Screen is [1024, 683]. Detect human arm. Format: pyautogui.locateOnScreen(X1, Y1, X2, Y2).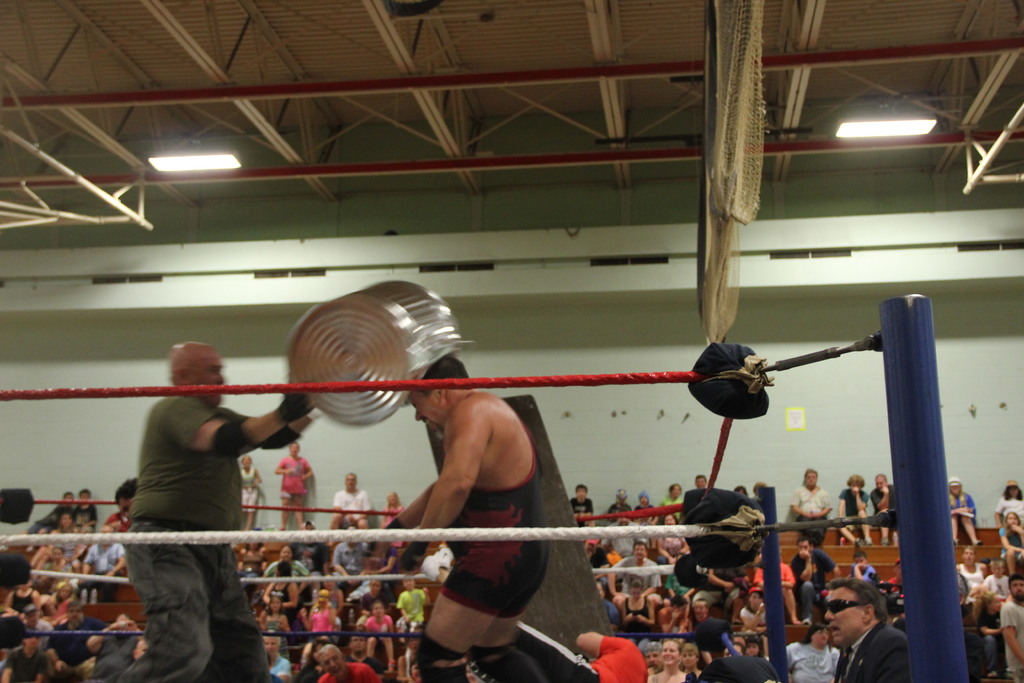
pyautogui.locateOnScreen(635, 598, 653, 627).
